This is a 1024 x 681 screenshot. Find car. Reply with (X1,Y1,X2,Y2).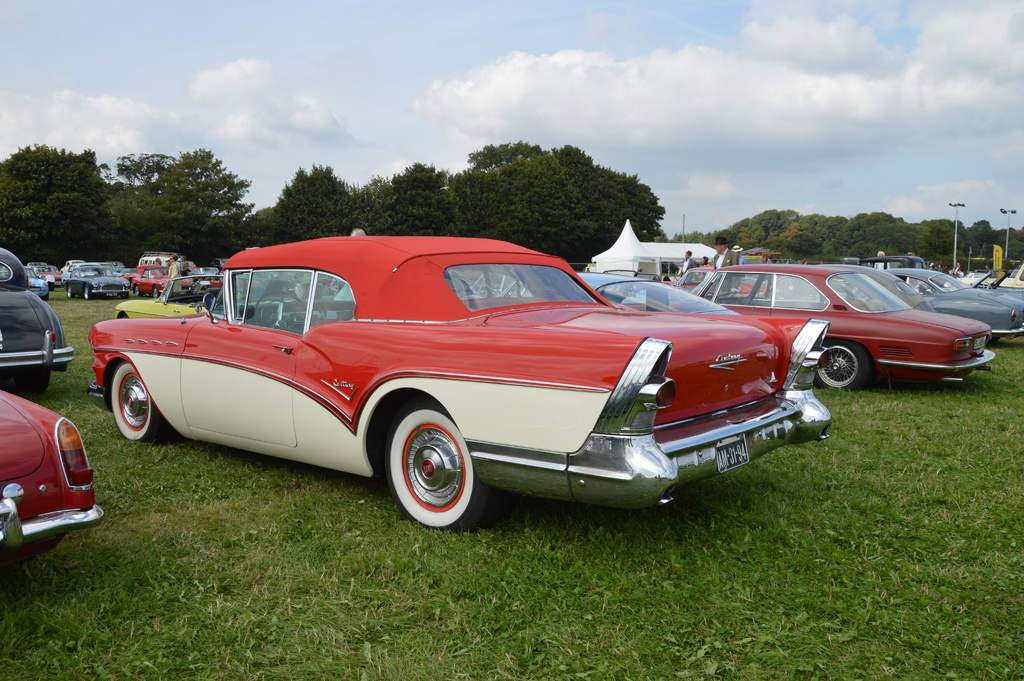
(0,398,107,591).
